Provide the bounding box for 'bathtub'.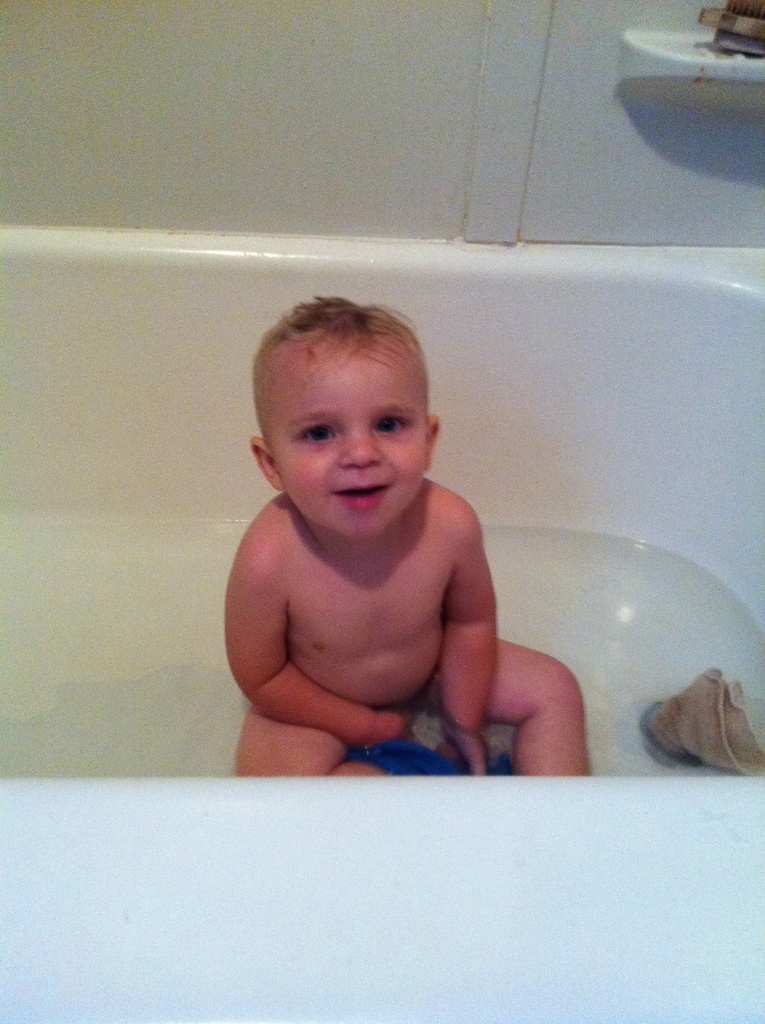
crop(0, 213, 764, 1023).
